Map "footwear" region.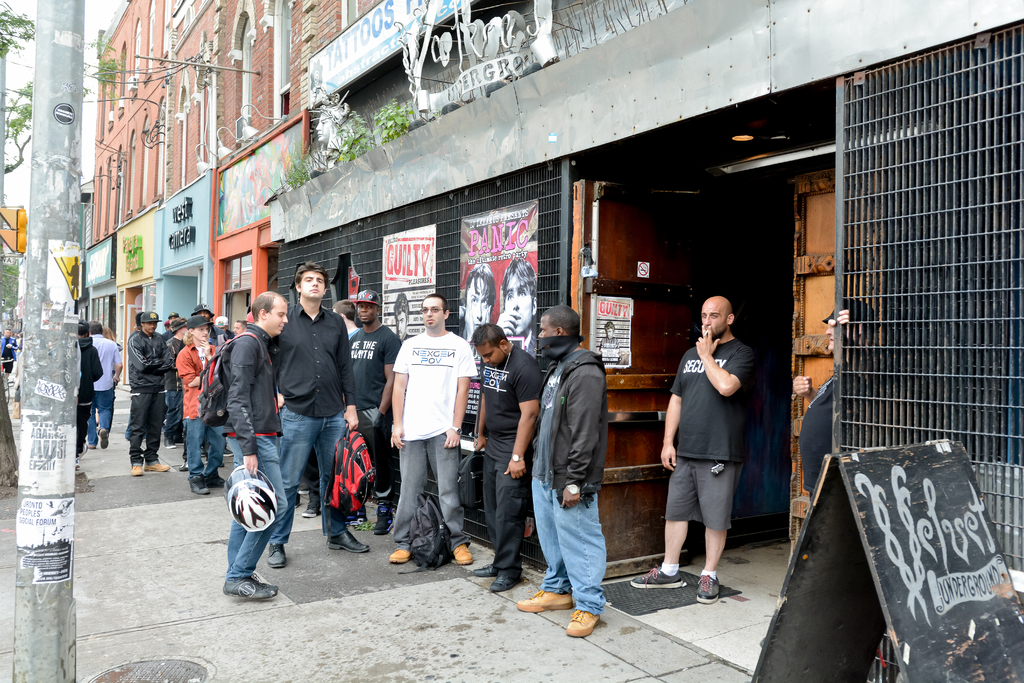
Mapped to select_region(185, 473, 209, 495).
